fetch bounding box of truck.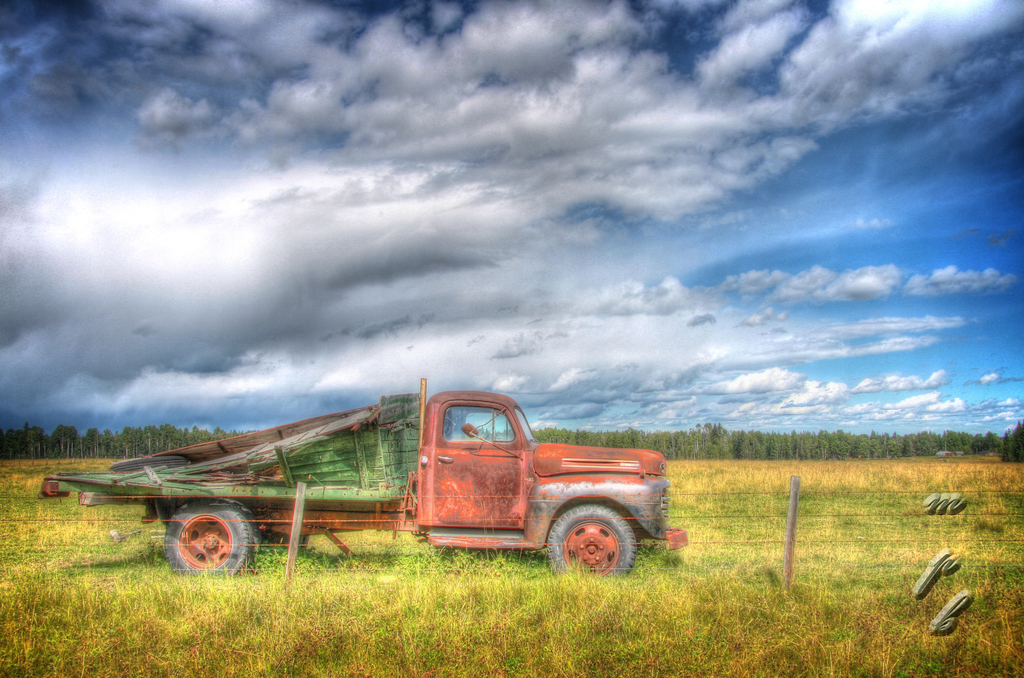
Bbox: 47 391 709 586.
